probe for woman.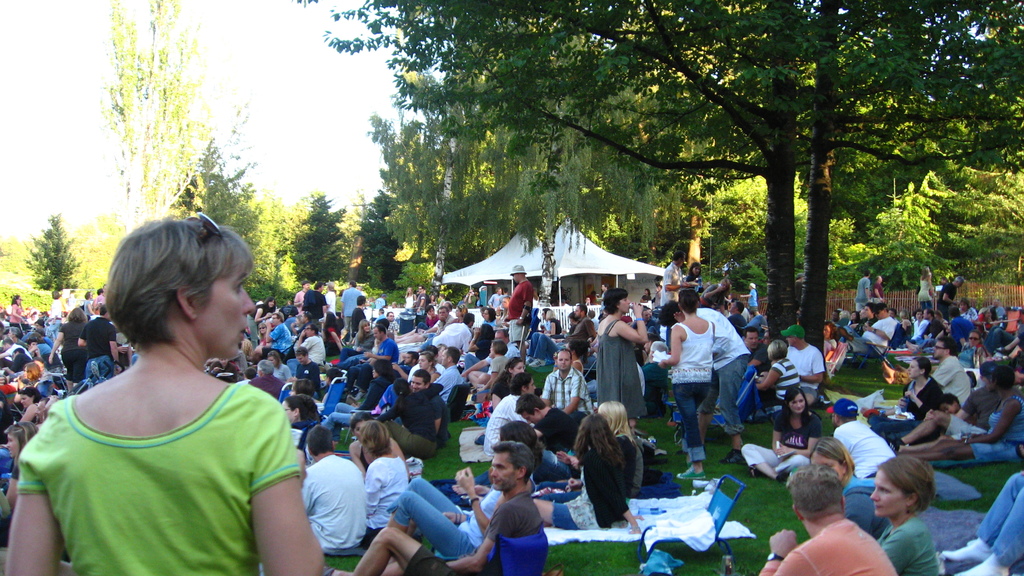
Probe result: box(463, 323, 496, 371).
